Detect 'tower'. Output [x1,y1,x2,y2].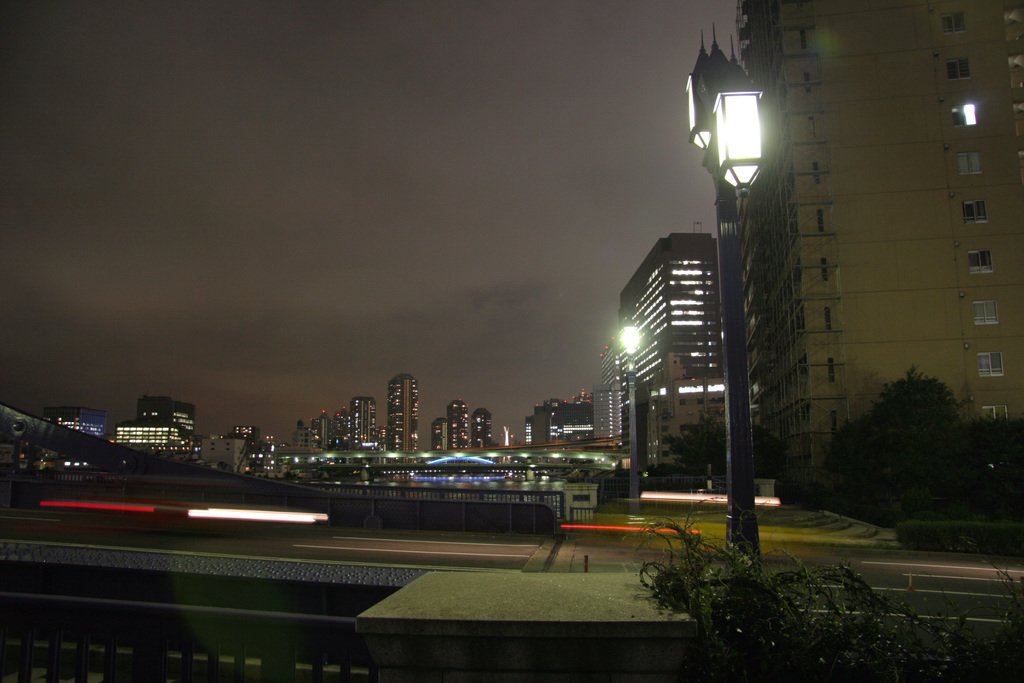
[325,402,351,449].
